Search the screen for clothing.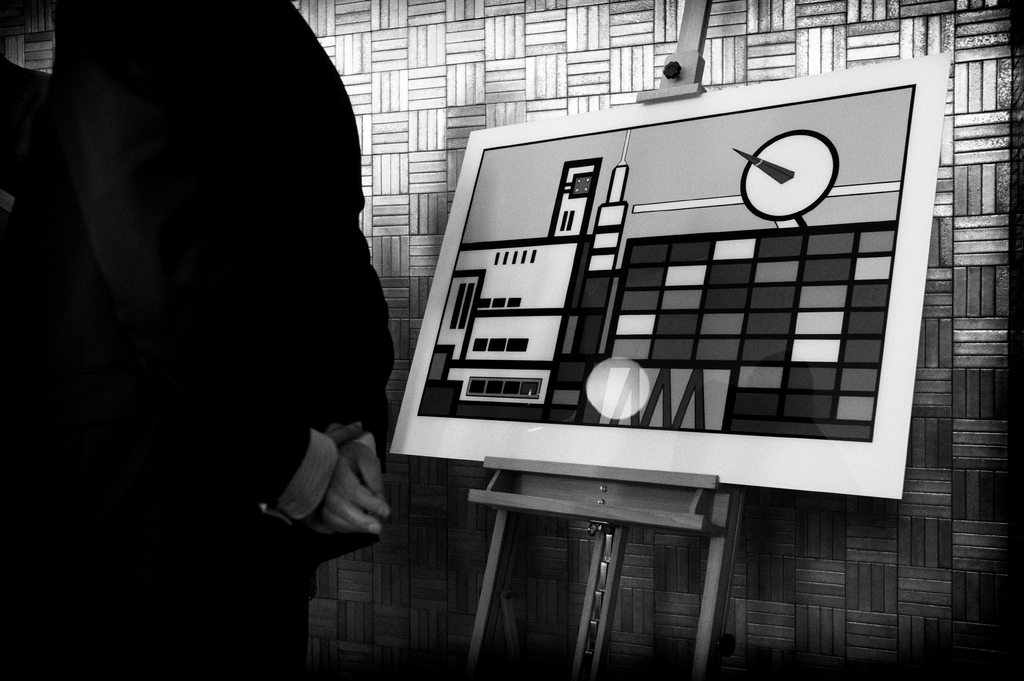
Found at box(19, 0, 381, 545).
